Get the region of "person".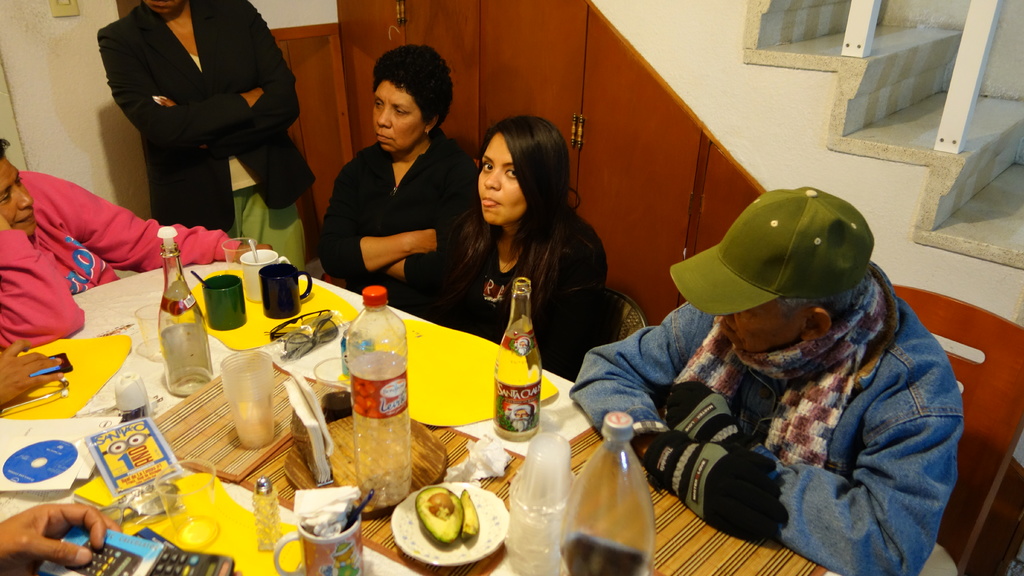
<bbox>321, 46, 477, 328</bbox>.
